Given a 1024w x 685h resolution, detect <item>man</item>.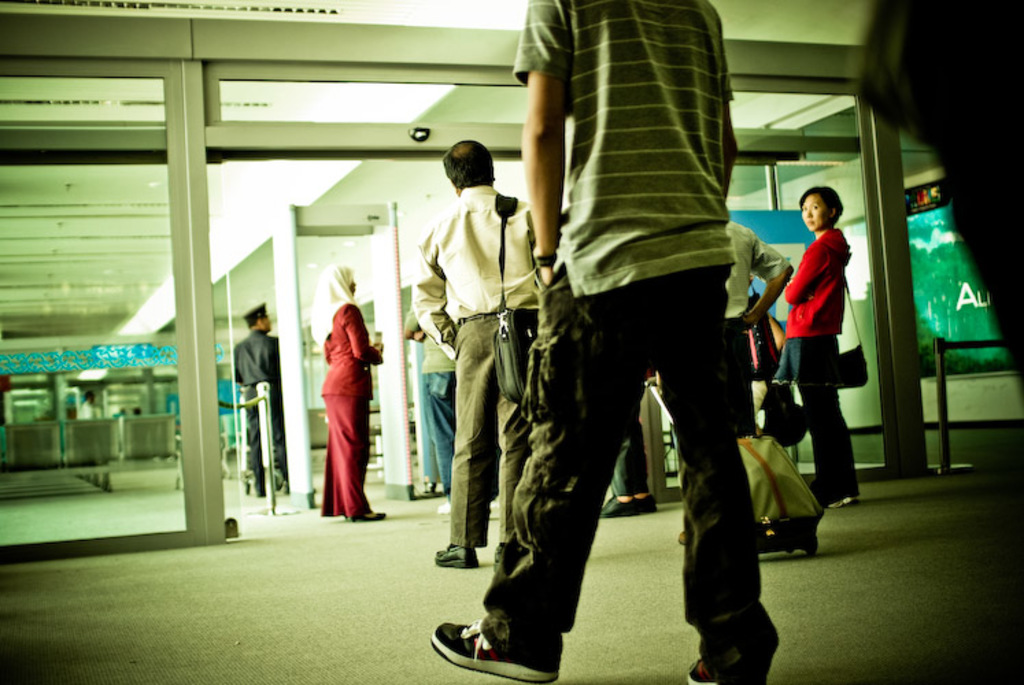
[left=404, top=306, right=455, bottom=503].
